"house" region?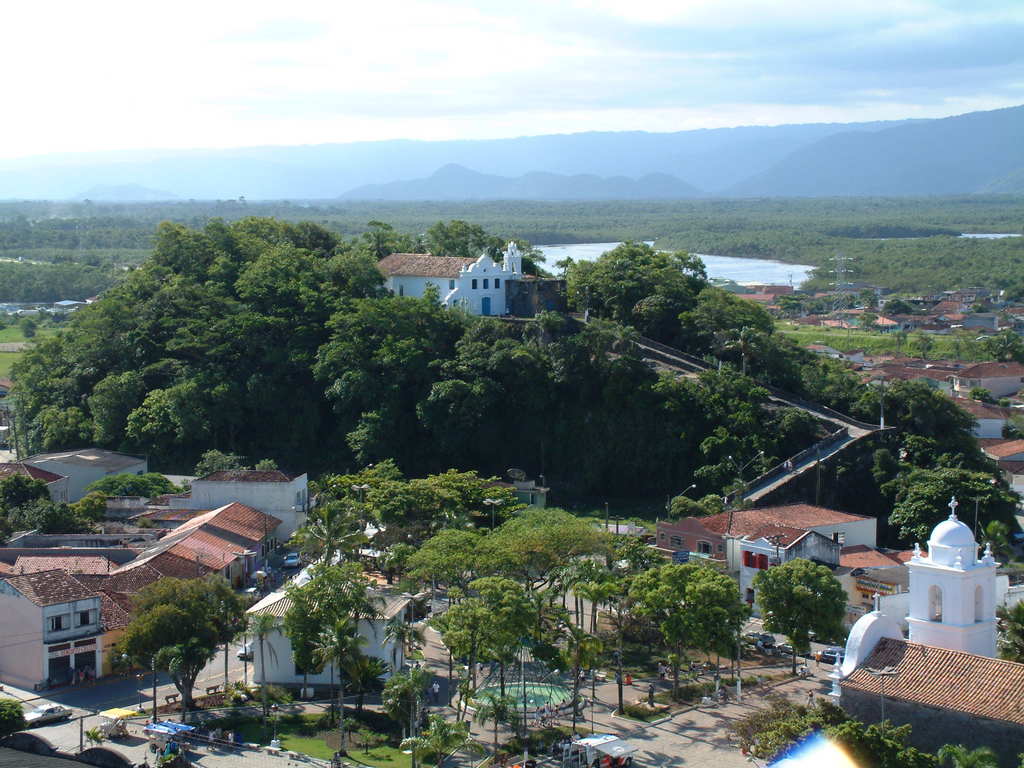
region(10, 555, 118, 579)
